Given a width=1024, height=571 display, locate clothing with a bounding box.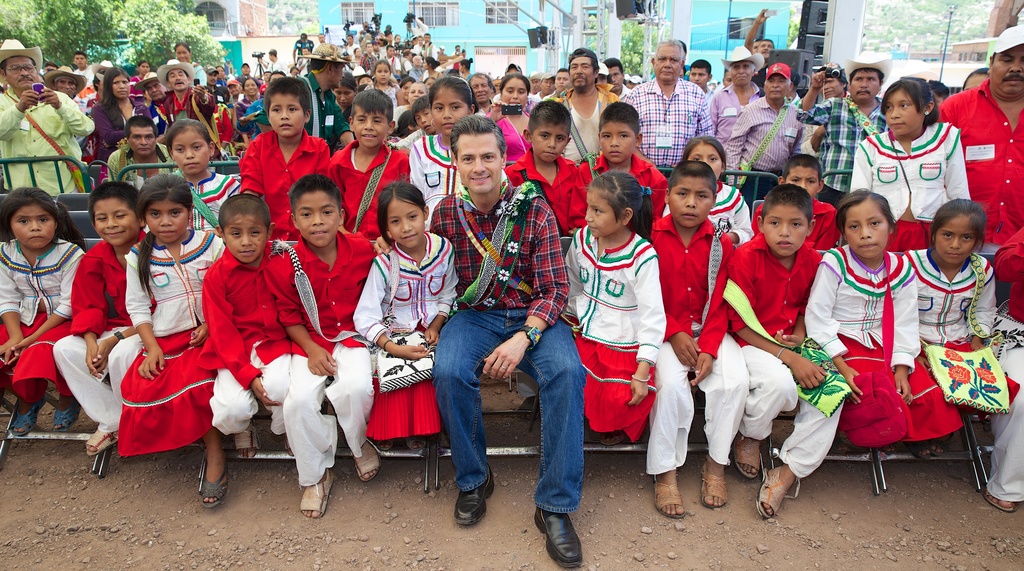
Located: {"left": 87, "top": 90, "right": 157, "bottom": 159}.
